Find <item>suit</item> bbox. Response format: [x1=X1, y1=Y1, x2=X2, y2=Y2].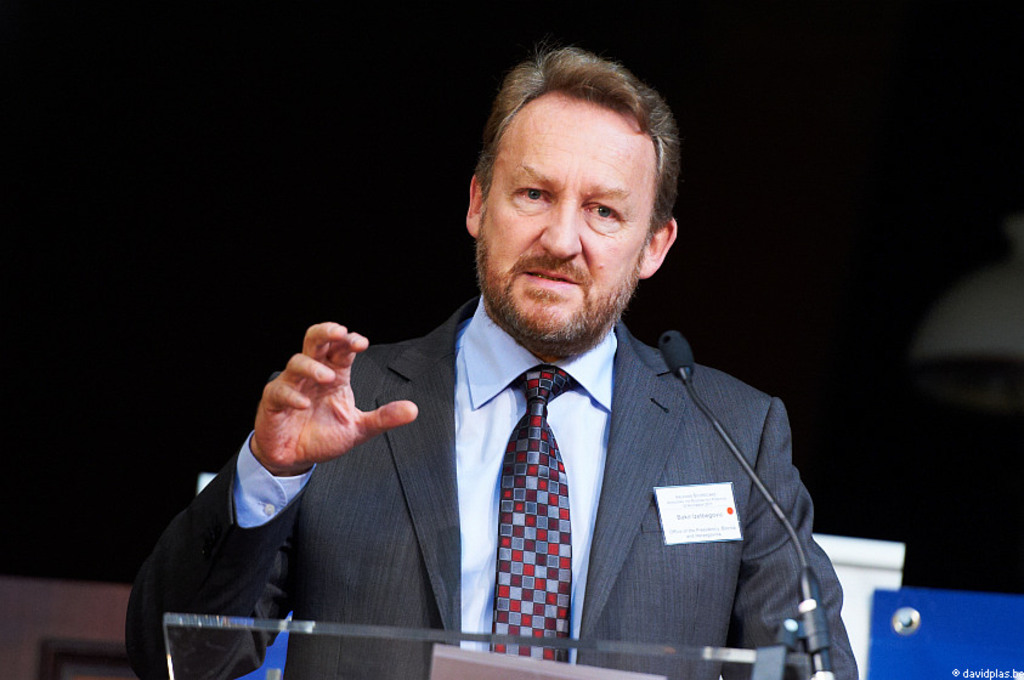
[x1=243, y1=109, x2=809, y2=679].
